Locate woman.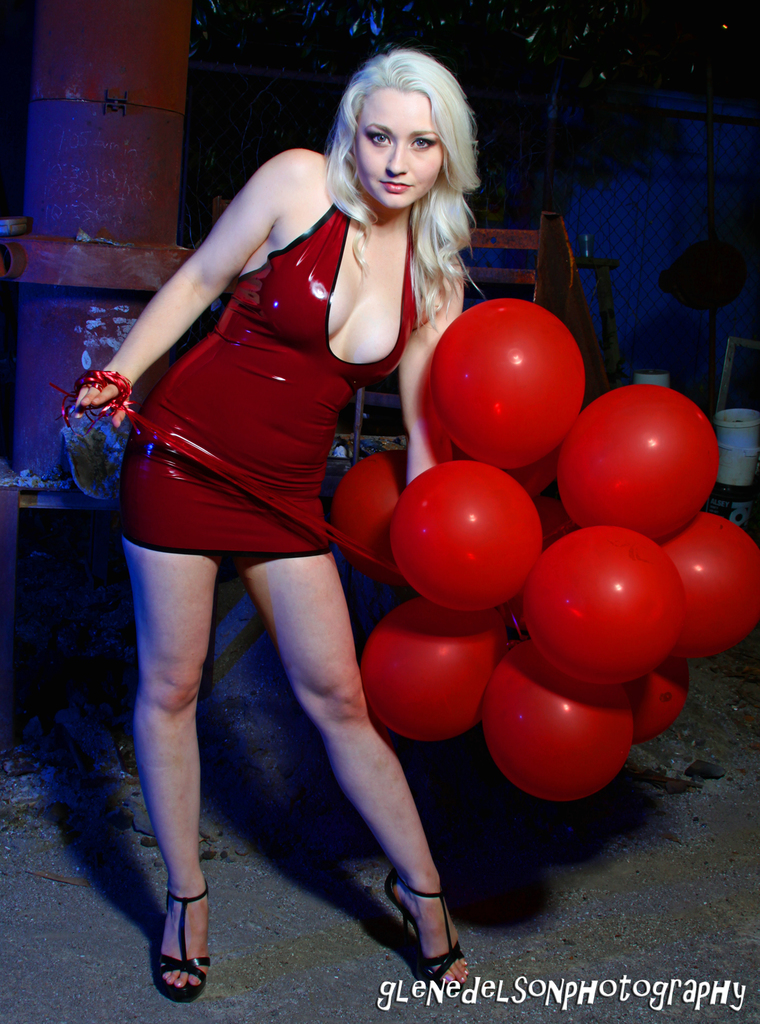
Bounding box: <bbox>93, 42, 457, 964</bbox>.
